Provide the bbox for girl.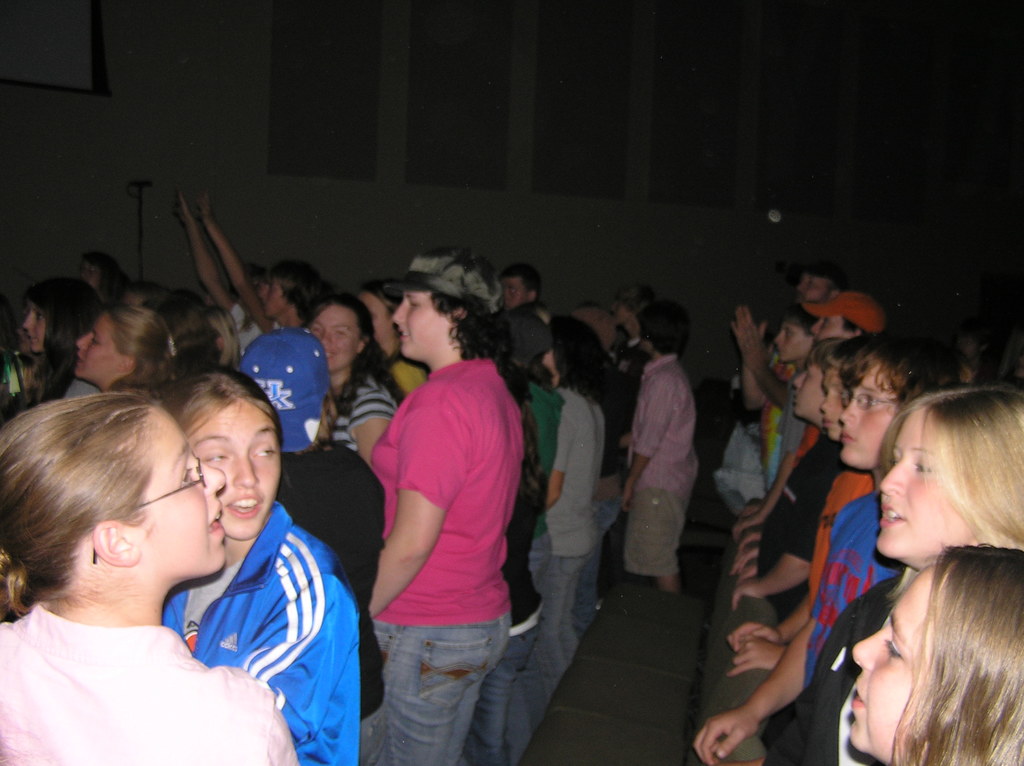
[0,390,290,765].
